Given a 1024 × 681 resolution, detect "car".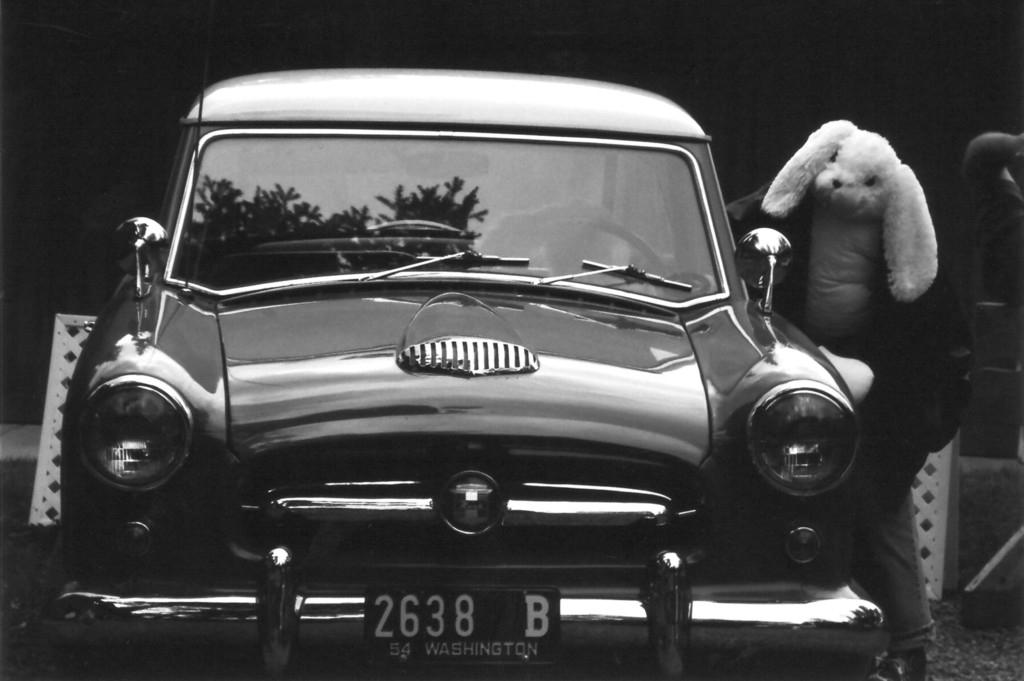
box=[49, 65, 884, 680].
